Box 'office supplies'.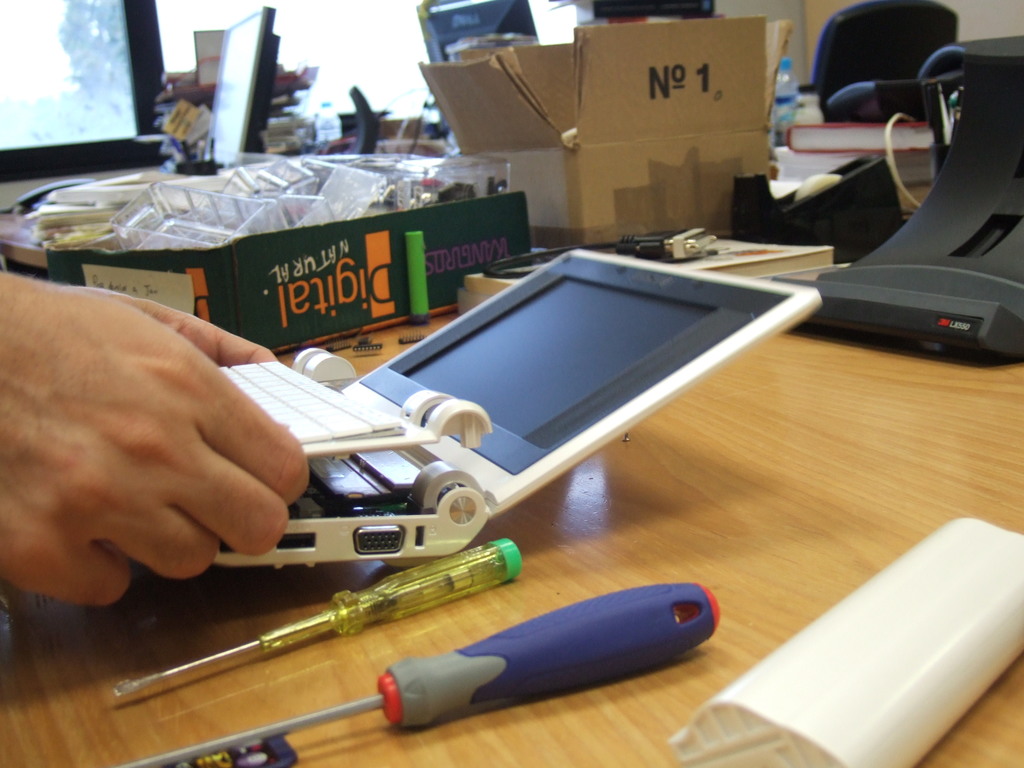
283, 17, 634, 354.
